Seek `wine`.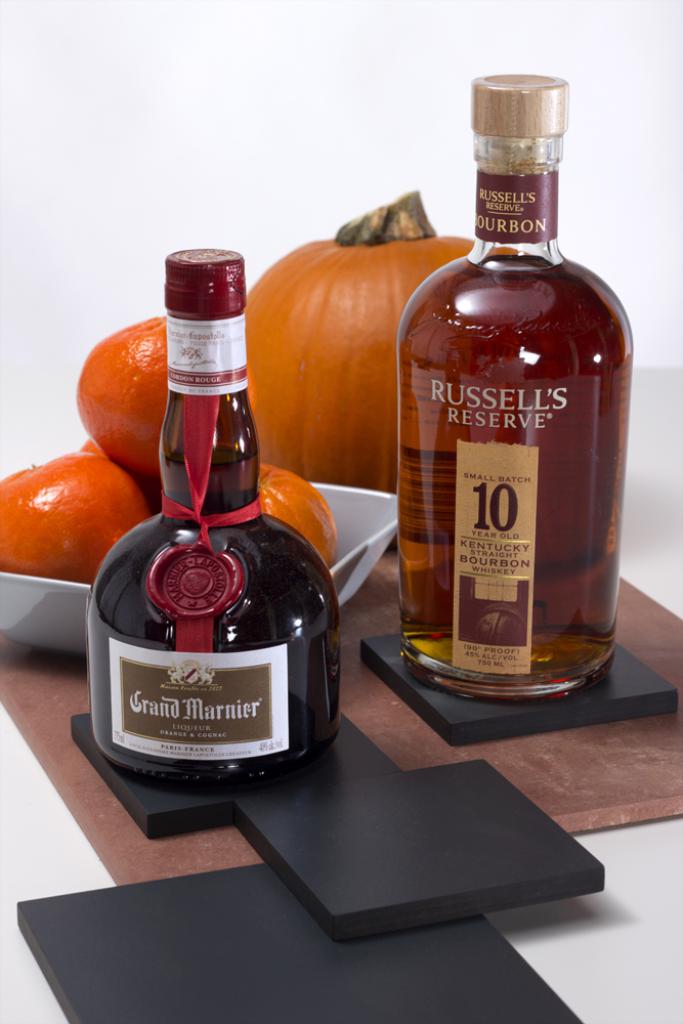
left=394, top=60, right=630, bottom=701.
